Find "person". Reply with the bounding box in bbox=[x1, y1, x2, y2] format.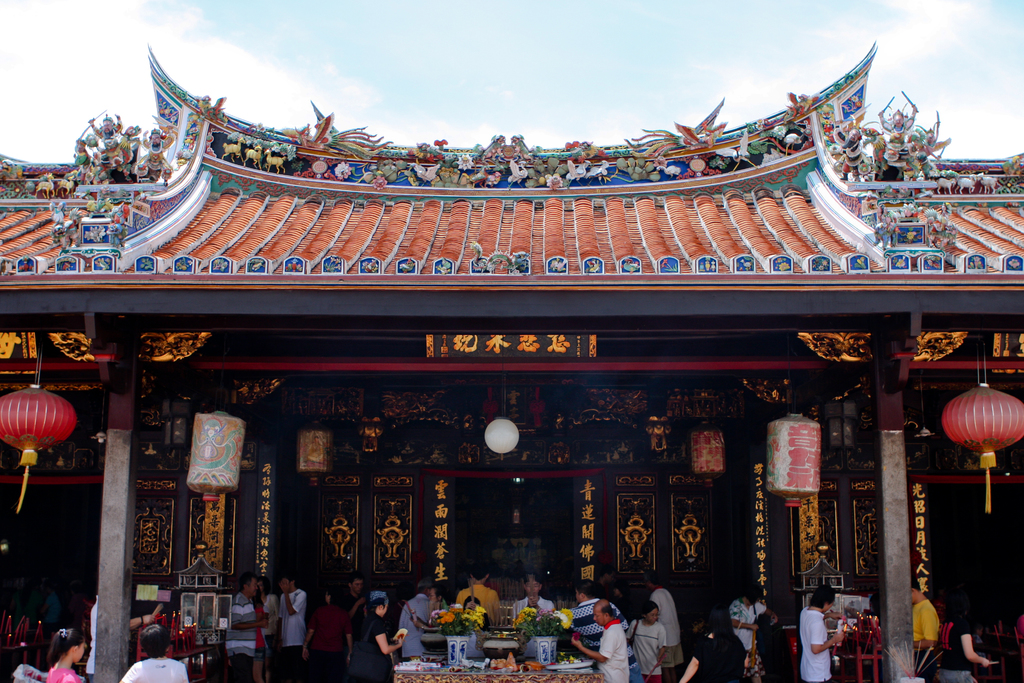
bbox=[119, 618, 190, 682].
